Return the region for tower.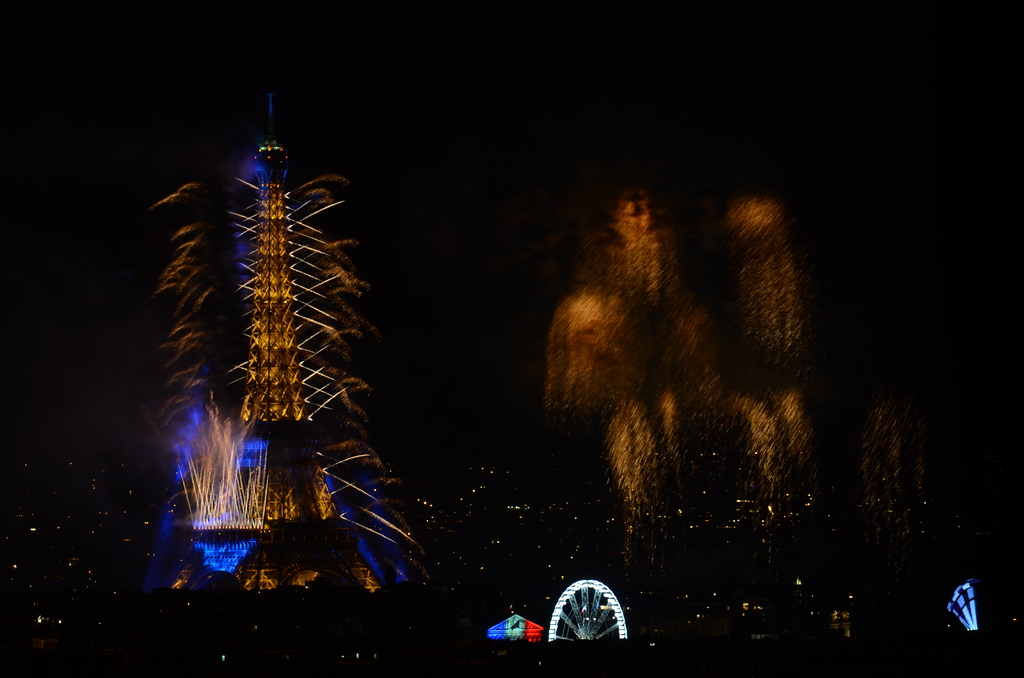
<region>149, 120, 443, 609</region>.
